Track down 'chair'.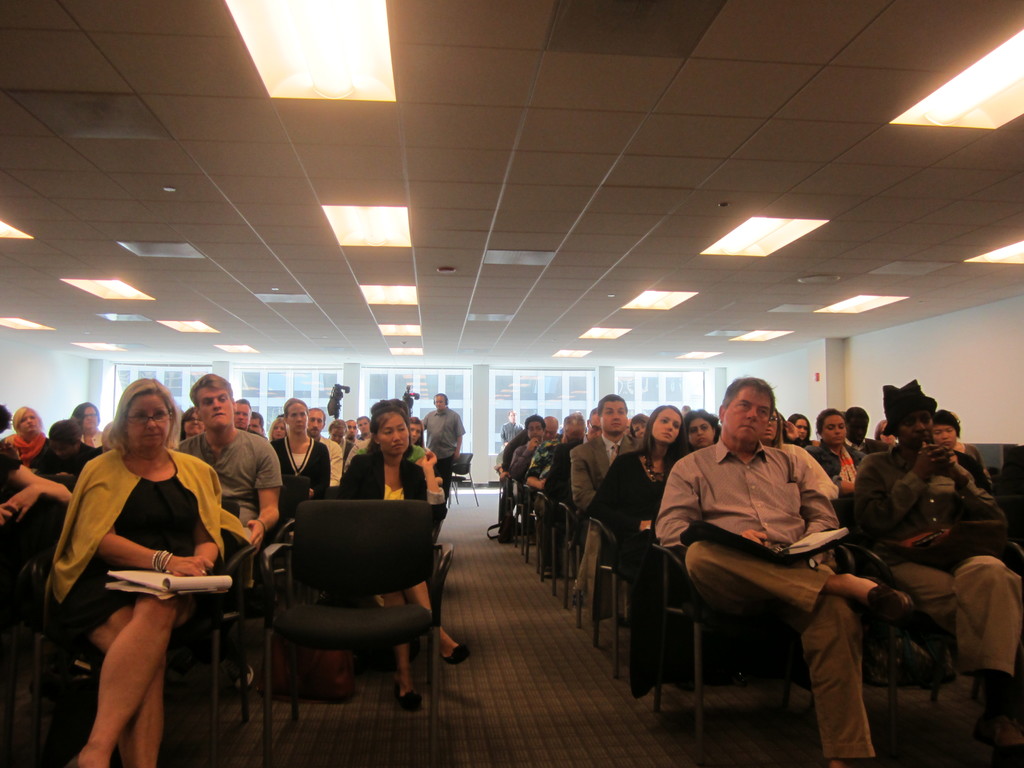
Tracked to x1=0 y1=493 x2=63 y2=767.
